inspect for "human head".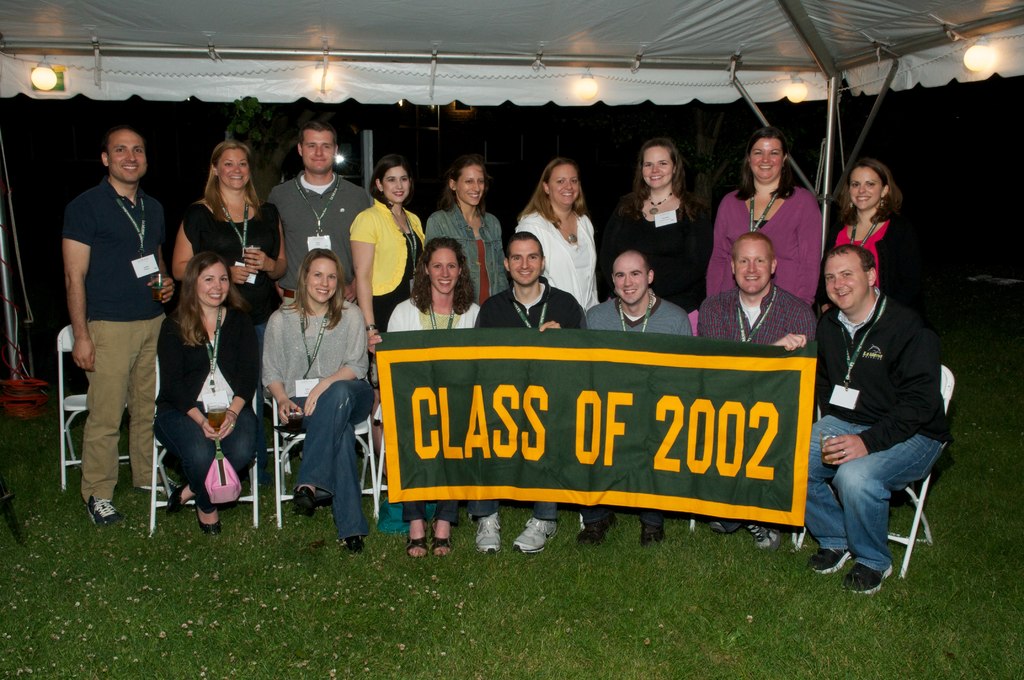
Inspection: box=[296, 124, 340, 175].
